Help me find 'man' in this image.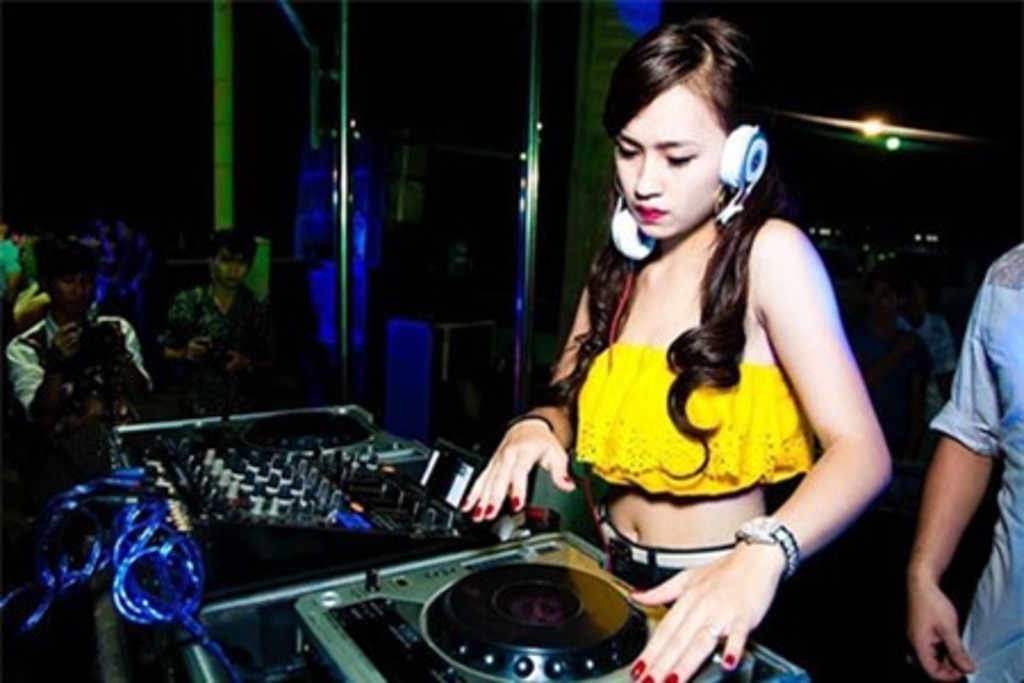
Found it: region(460, 20, 894, 681).
